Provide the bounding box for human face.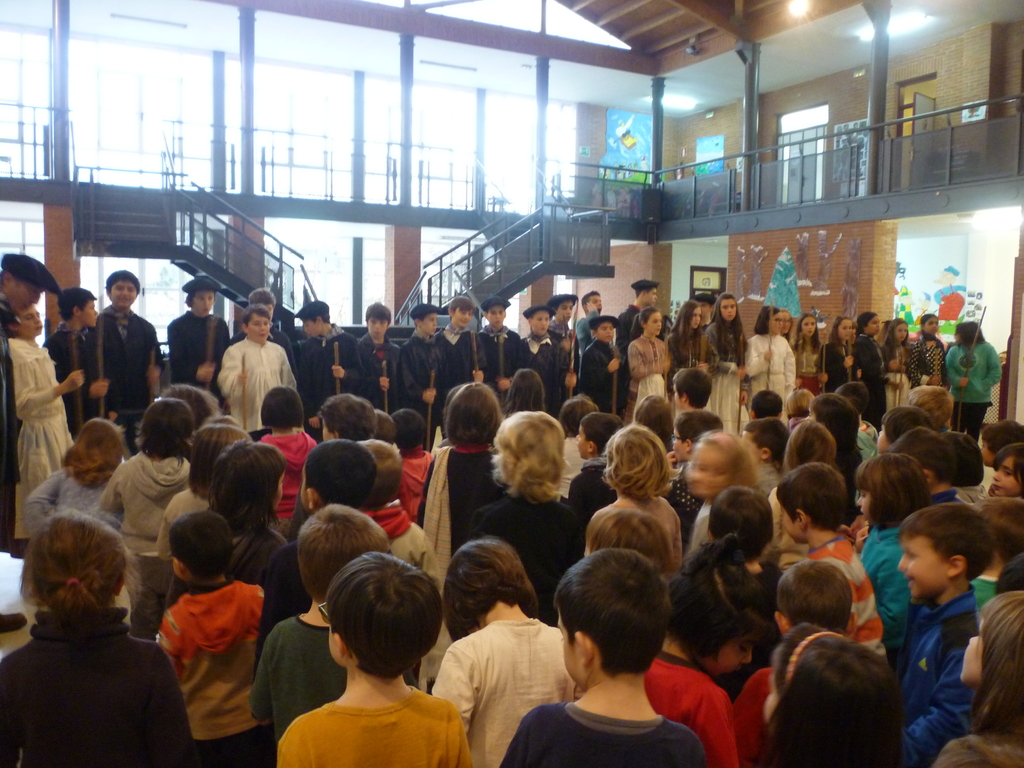
bbox(644, 310, 660, 332).
